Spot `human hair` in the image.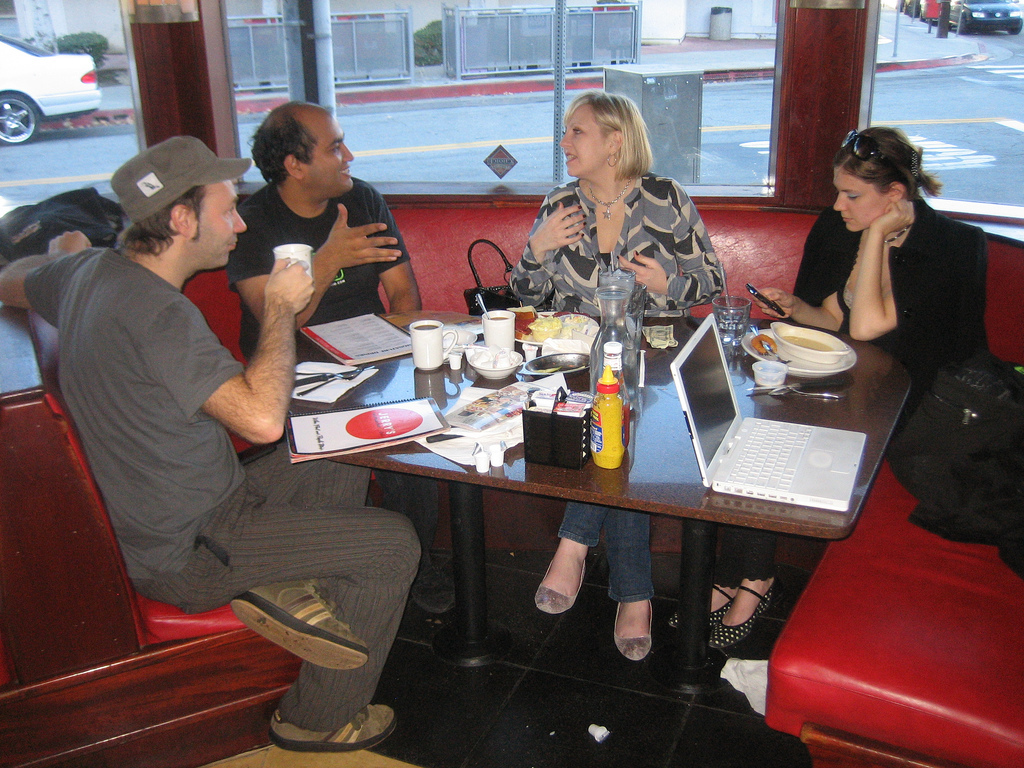
`human hair` found at x1=558 y1=91 x2=657 y2=192.
